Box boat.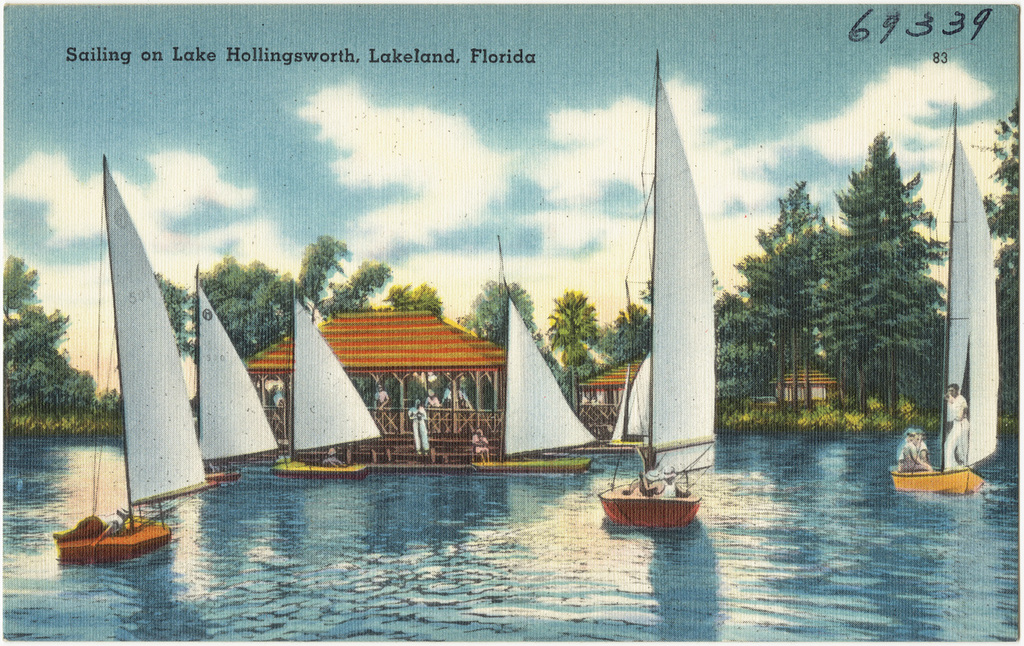
(268,282,388,486).
